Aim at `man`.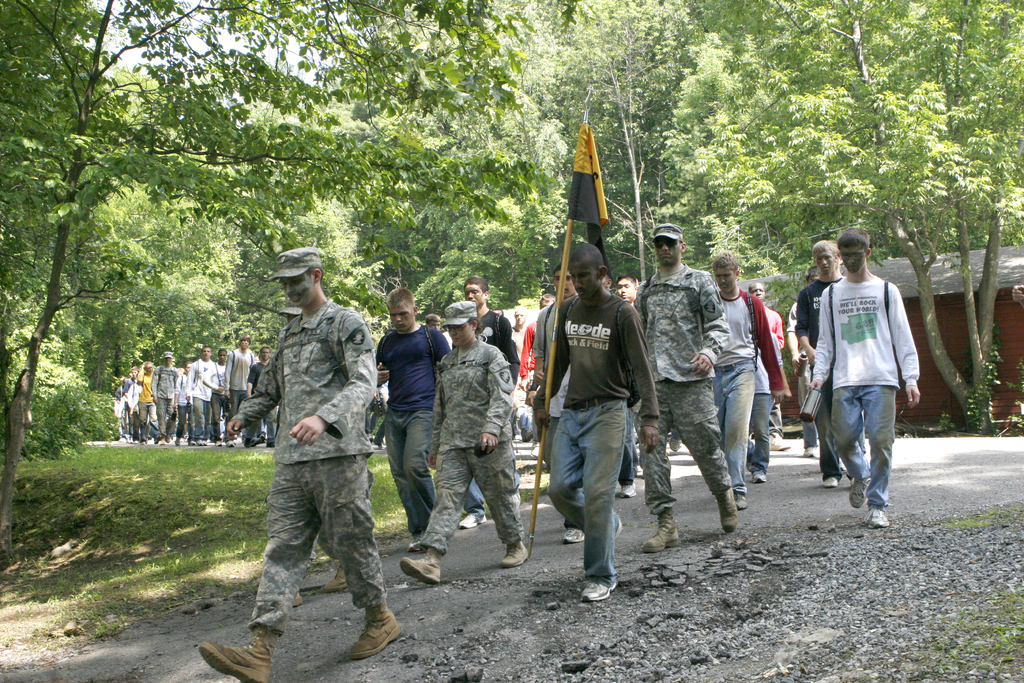
Aimed at [460, 276, 519, 527].
